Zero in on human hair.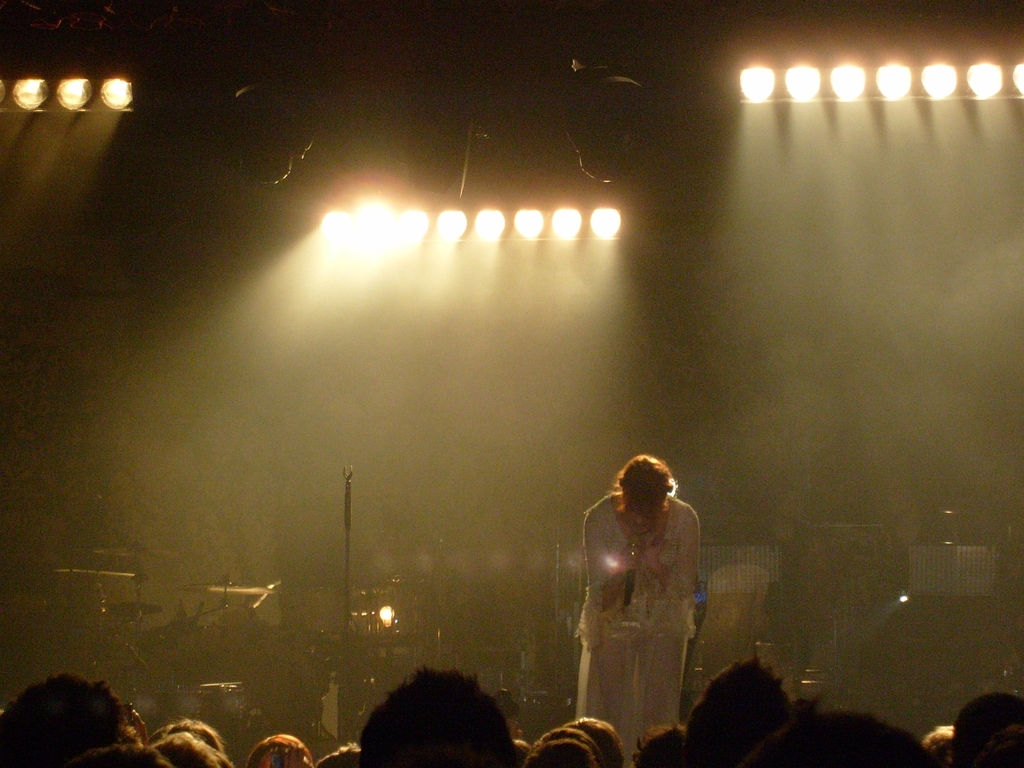
Zeroed in: <bbox>682, 654, 790, 766</bbox>.
